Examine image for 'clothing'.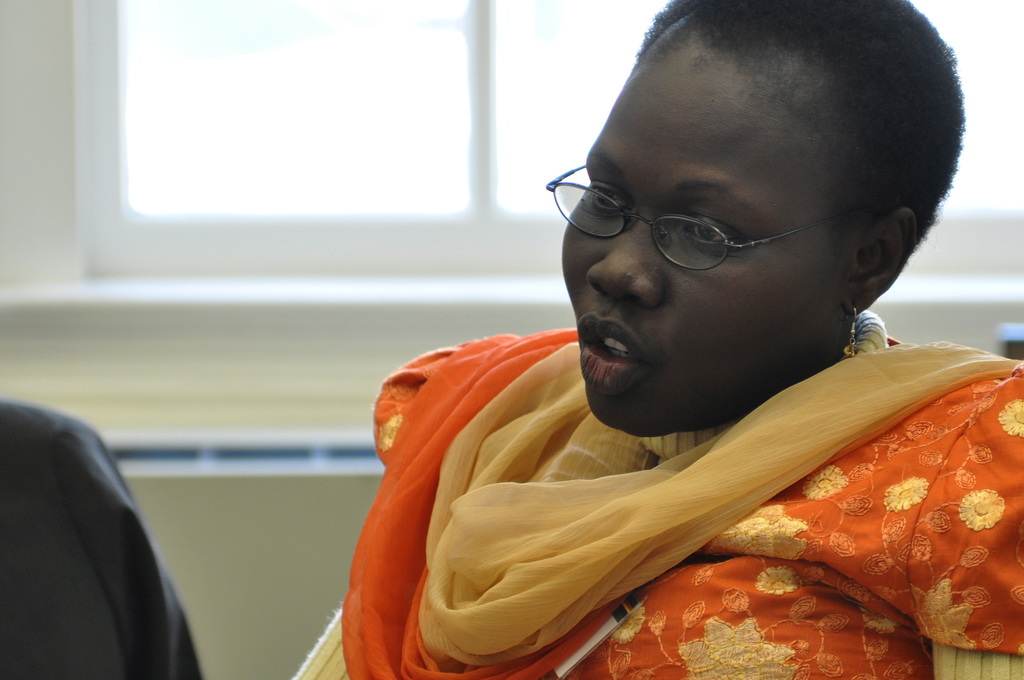
Examination result: bbox=(0, 396, 202, 679).
